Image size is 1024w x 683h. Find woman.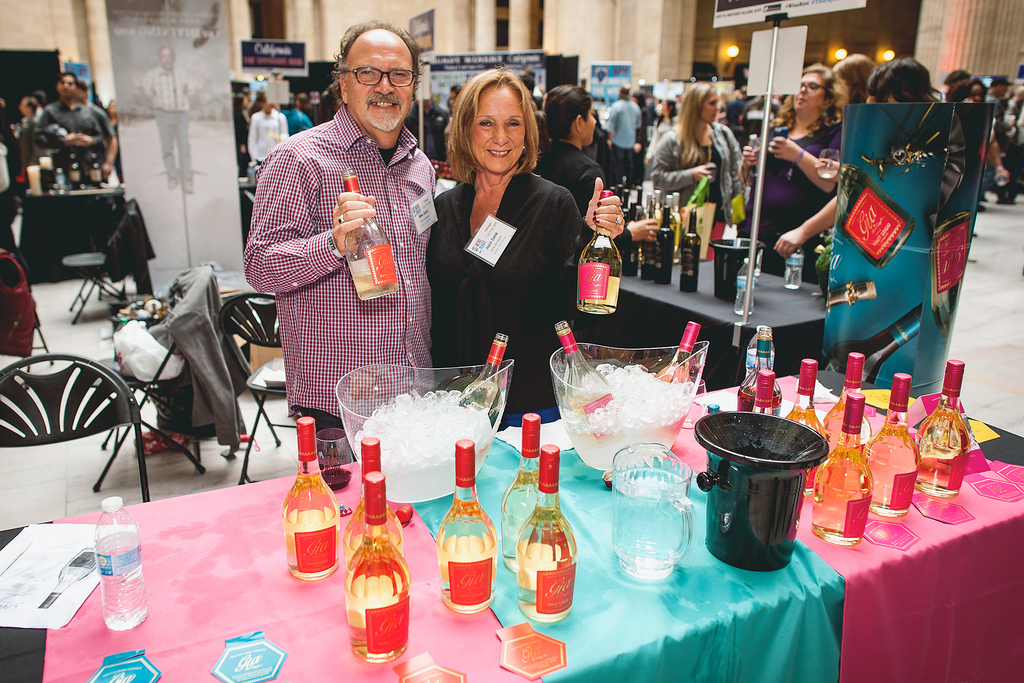
(x1=738, y1=62, x2=837, y2=281).
